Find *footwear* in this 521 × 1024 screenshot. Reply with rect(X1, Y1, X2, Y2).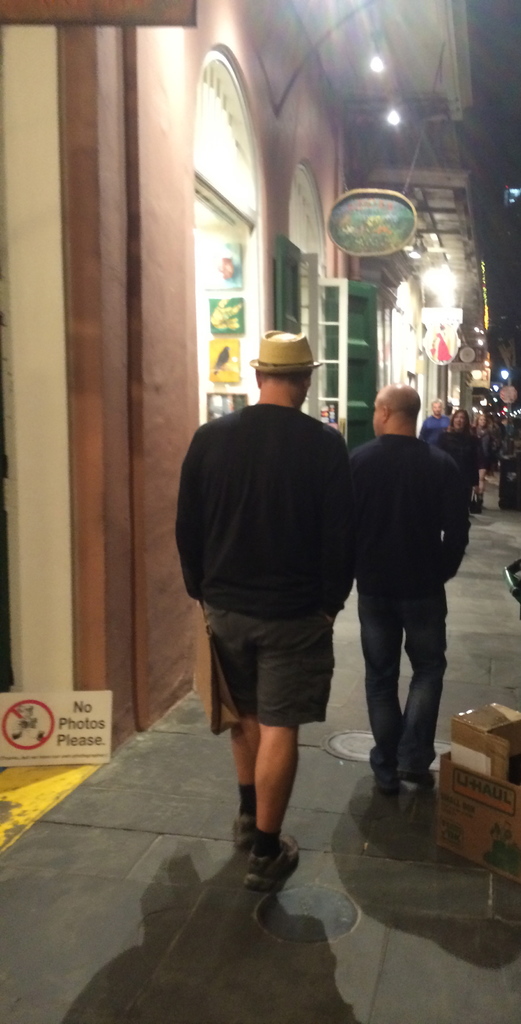
rect(246, 837, 299, 897).
